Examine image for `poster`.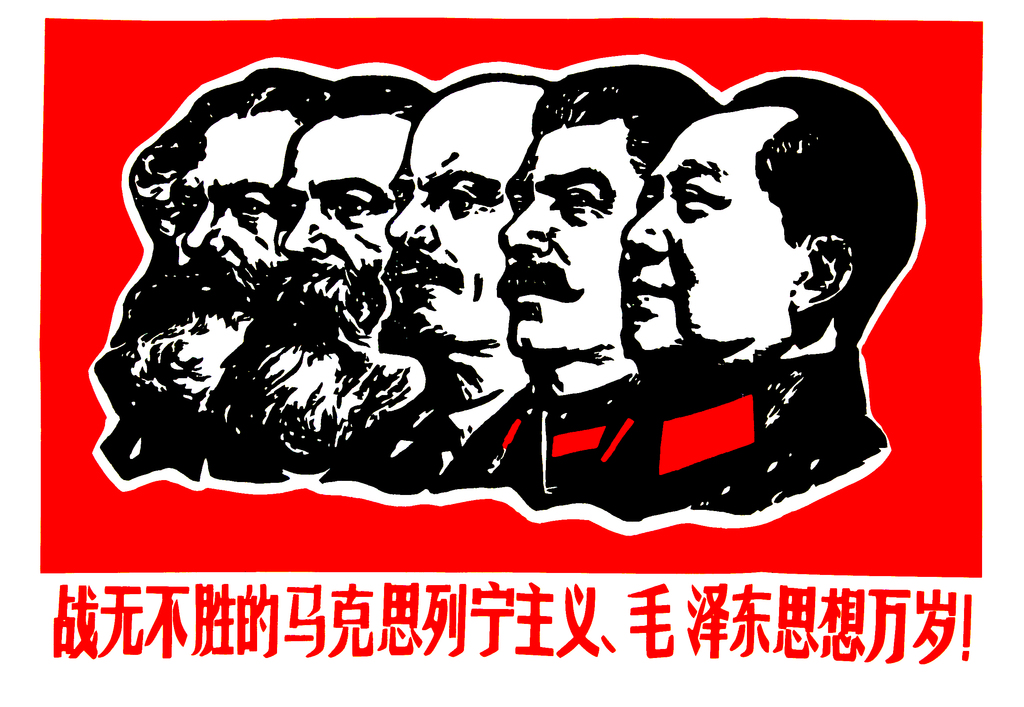
Examination result: <bbox>0, 0, 1023, 706</bbox>.
